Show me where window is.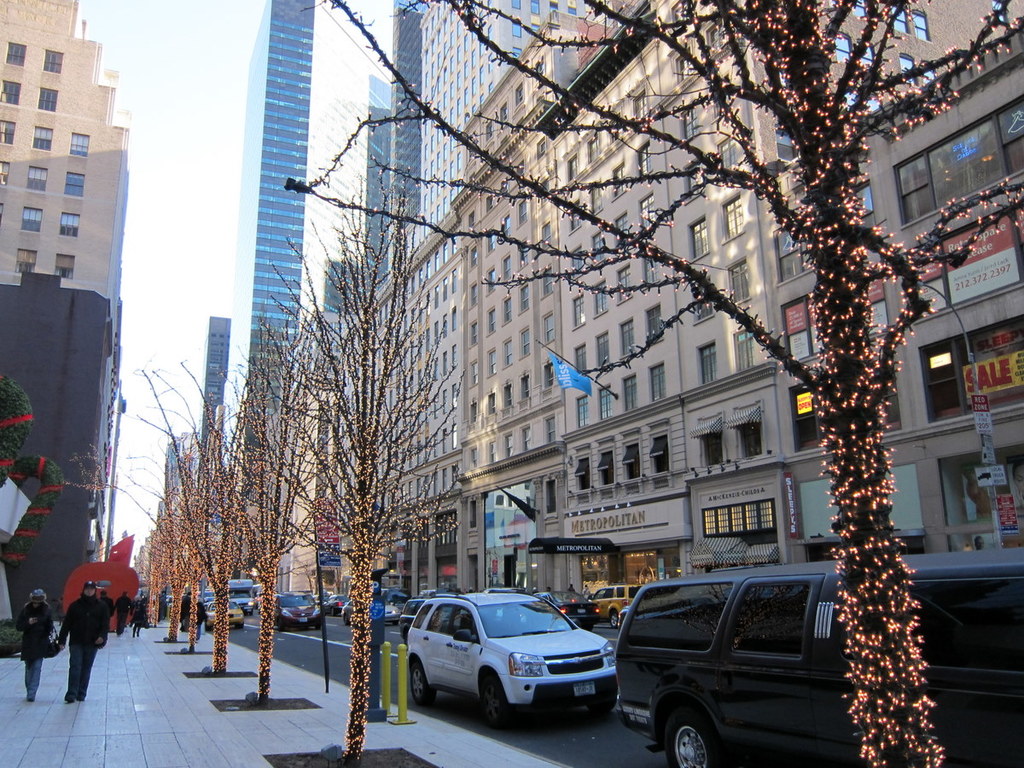
window is at bbox=[532, 23, 538, 34].
